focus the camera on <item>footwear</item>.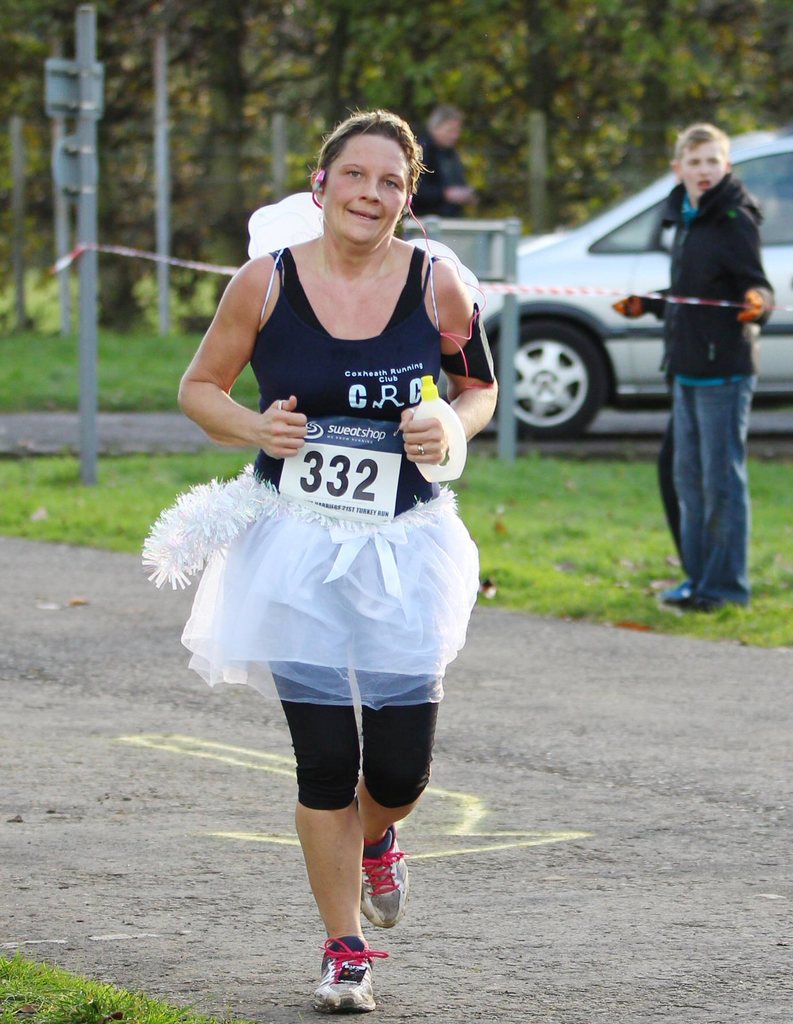
Focus region: <bbox>361, 822, 413, 935</bbox>.
